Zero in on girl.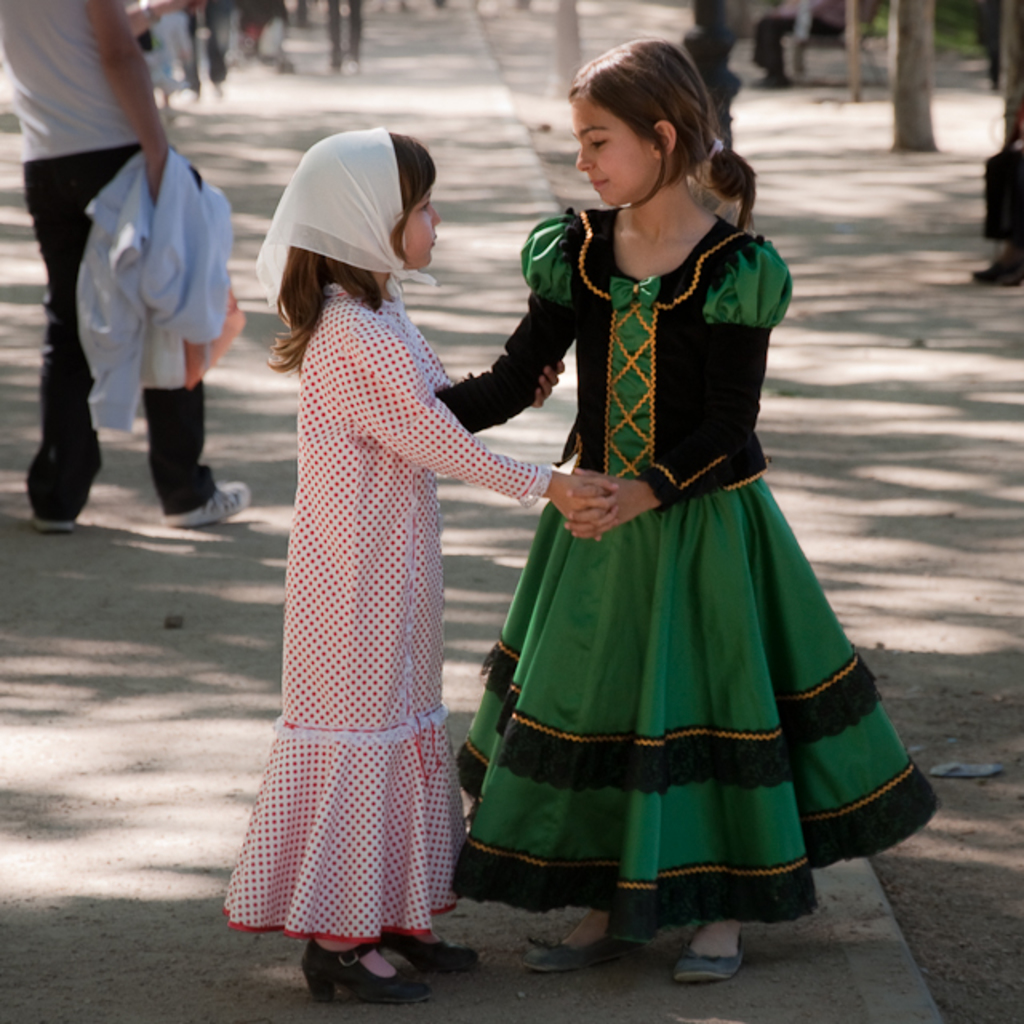
Zeroed in: x1=456, y1=40, x2=942, y2=994.
